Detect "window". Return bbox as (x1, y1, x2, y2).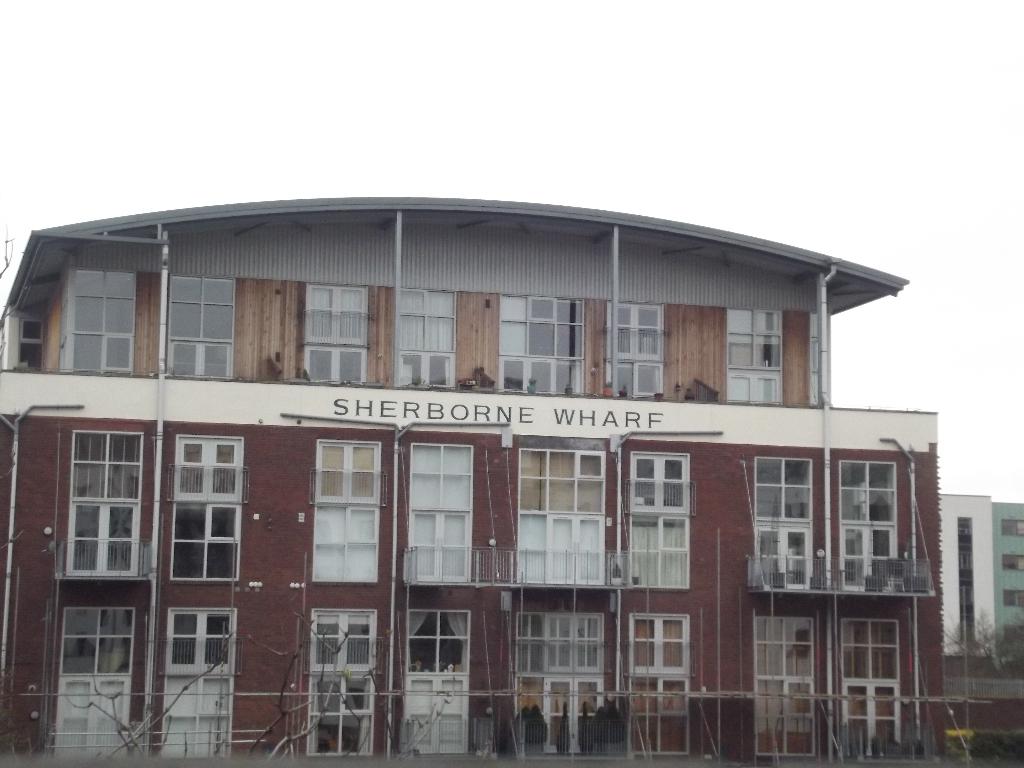
(629, 447, 690, 589).
